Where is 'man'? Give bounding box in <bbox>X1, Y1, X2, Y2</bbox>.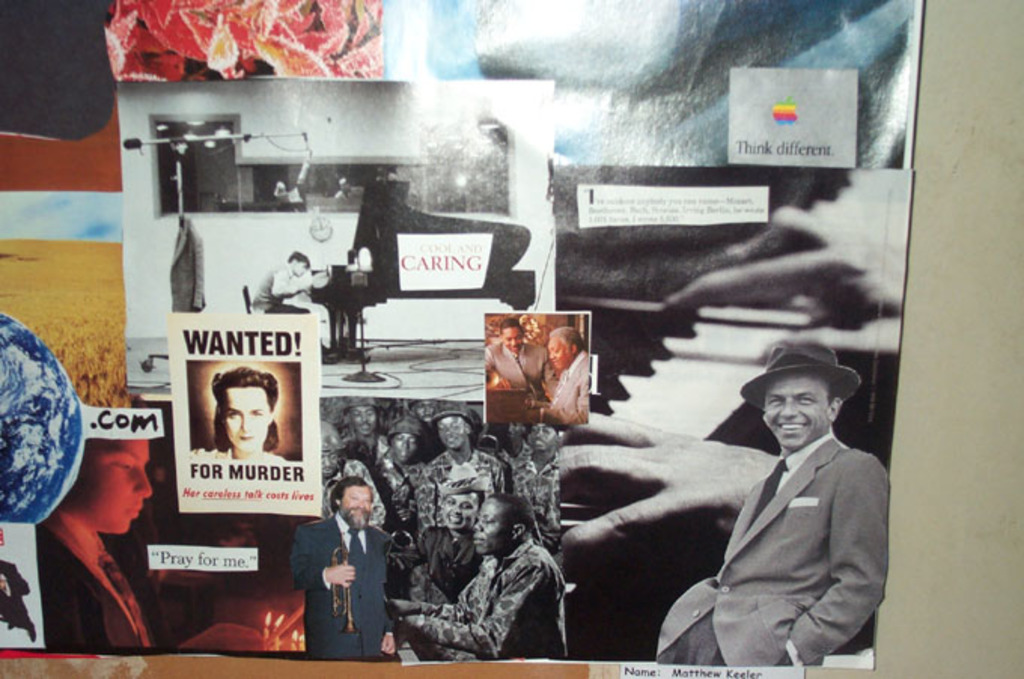
<bbox>343, 394, 389, 459</bbox>.
